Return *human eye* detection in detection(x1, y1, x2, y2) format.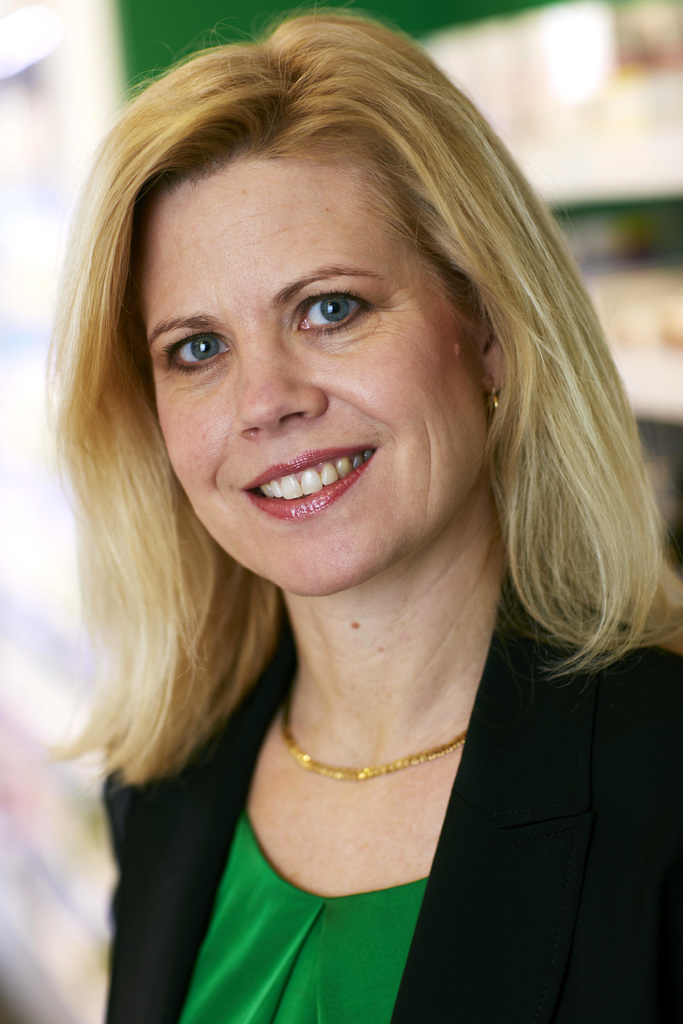
detection(288, 276, 388, 335).
